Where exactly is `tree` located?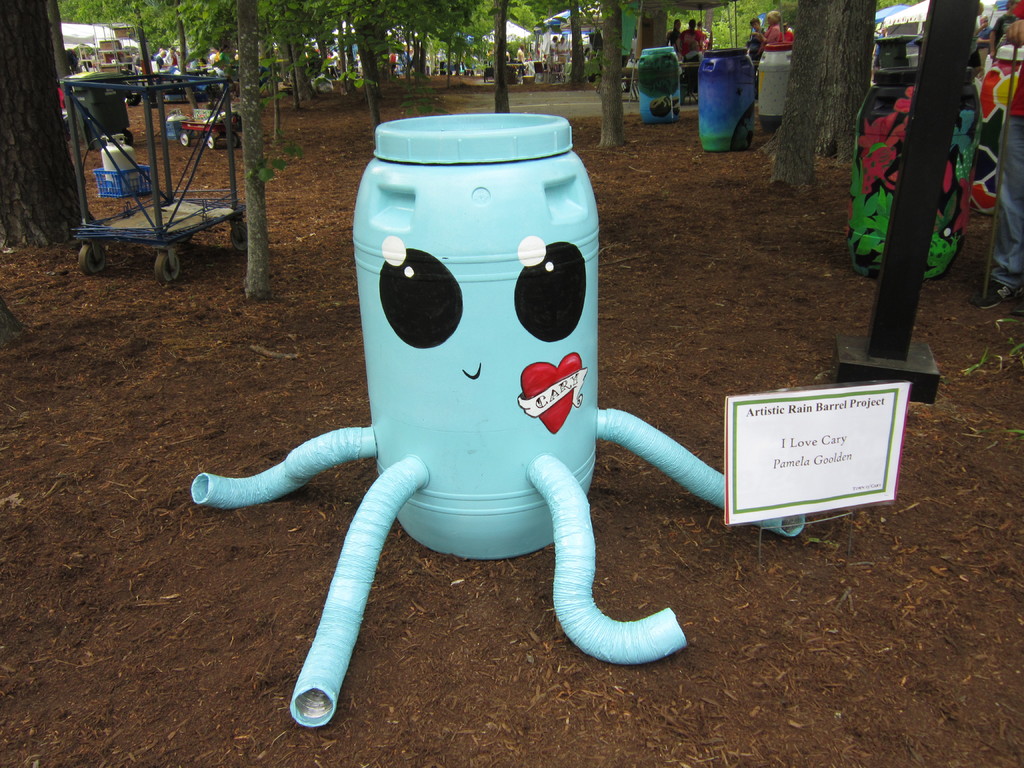
Its bounding box is [596, 0, 637, 152].
